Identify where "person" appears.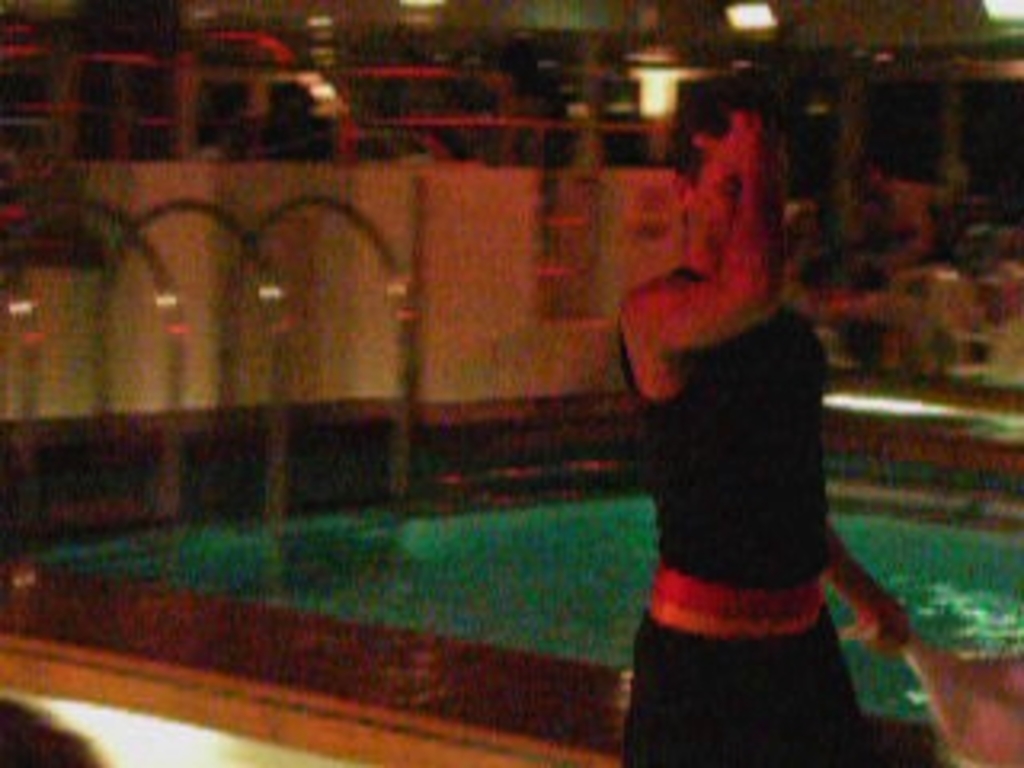
Appears at 605/61/925/762.
